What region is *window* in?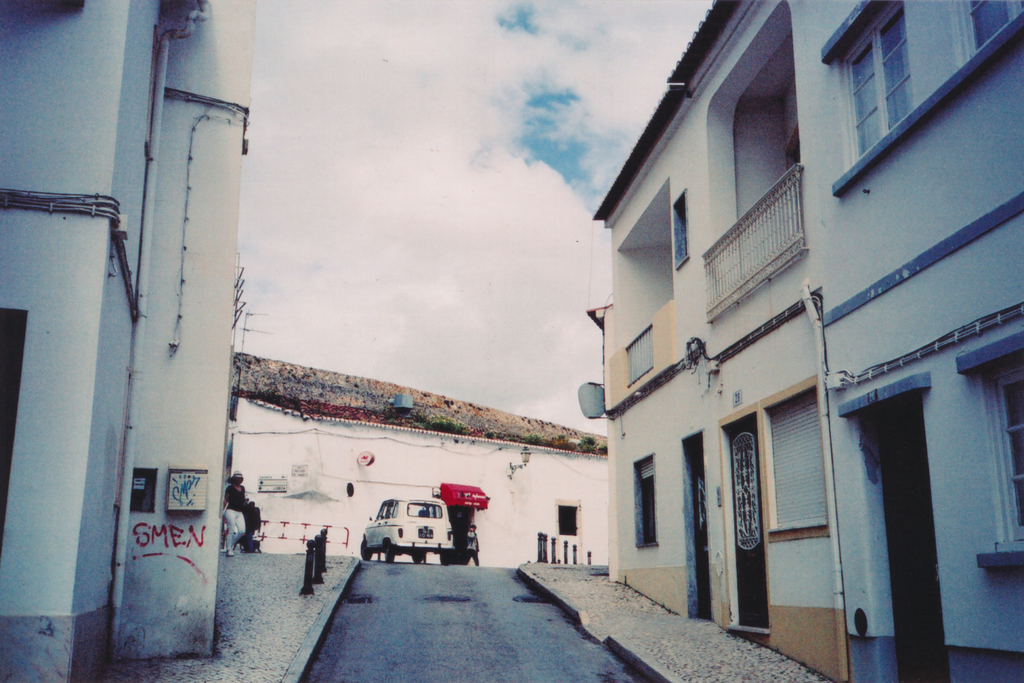
{"left": 670, "top": 189, "right": 687, "bottom": 270}.
